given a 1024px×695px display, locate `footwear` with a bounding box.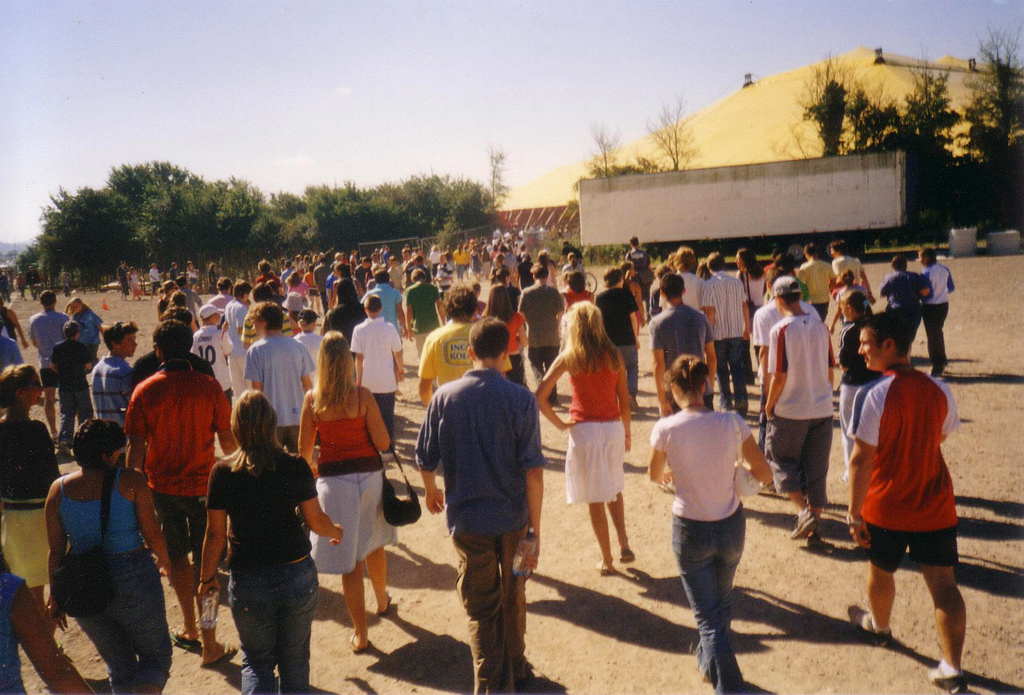
Located: <box>199,639,237,673</box>.
